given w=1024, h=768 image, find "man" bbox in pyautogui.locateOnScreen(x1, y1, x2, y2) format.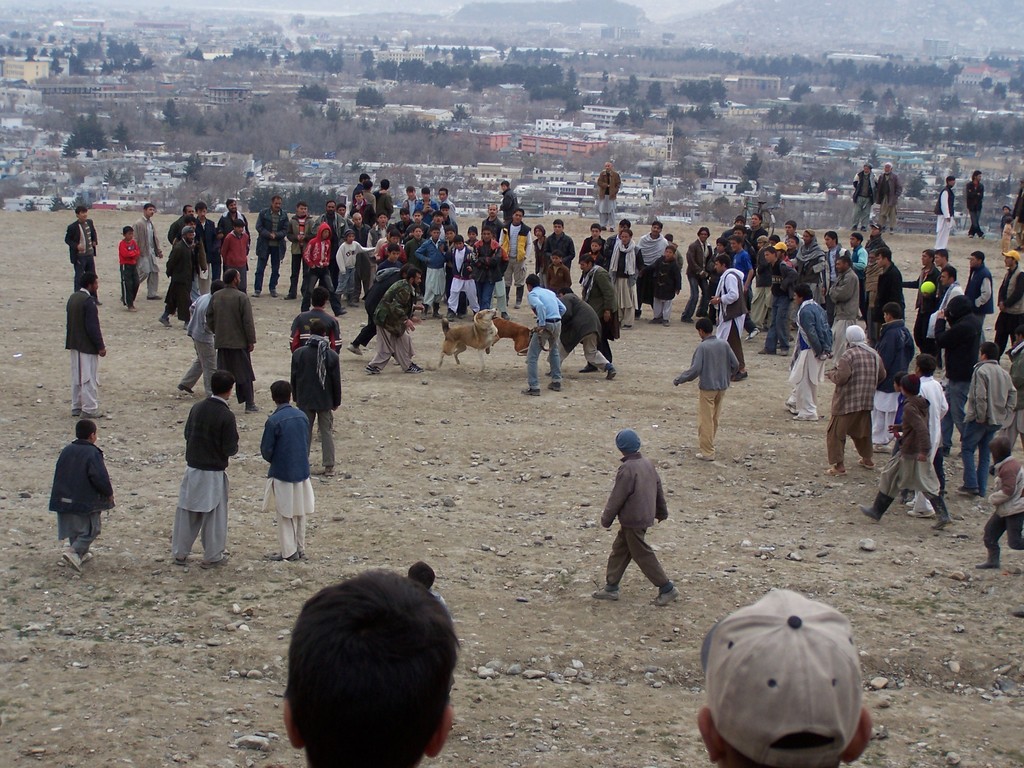
pyautogui.locateOnScreen(544, 283, 615, 387).
